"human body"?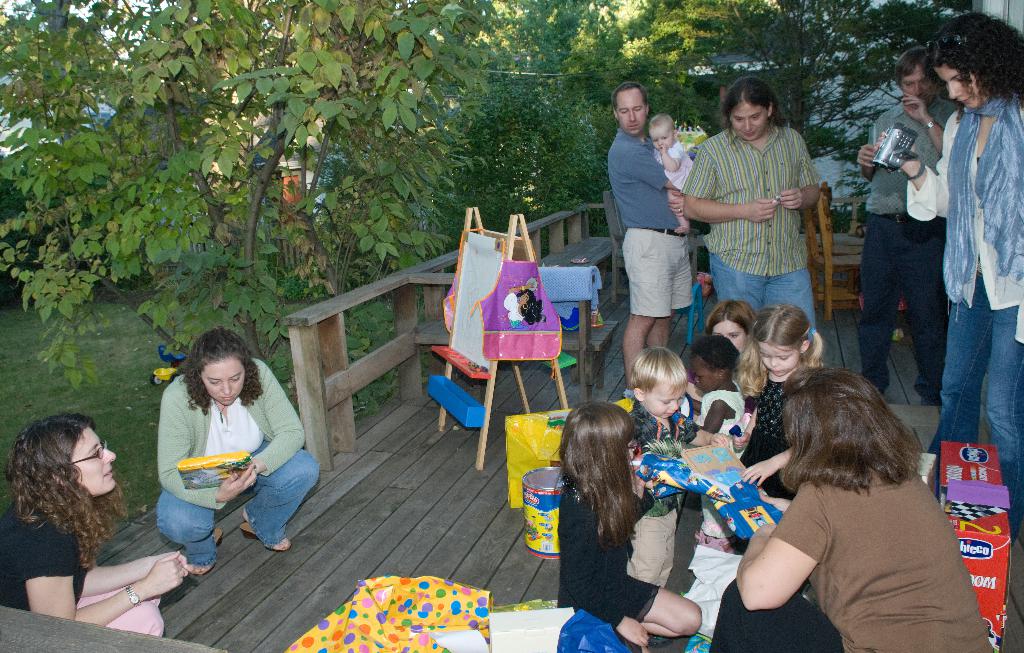
select_region(692, 109, 836, 319)
